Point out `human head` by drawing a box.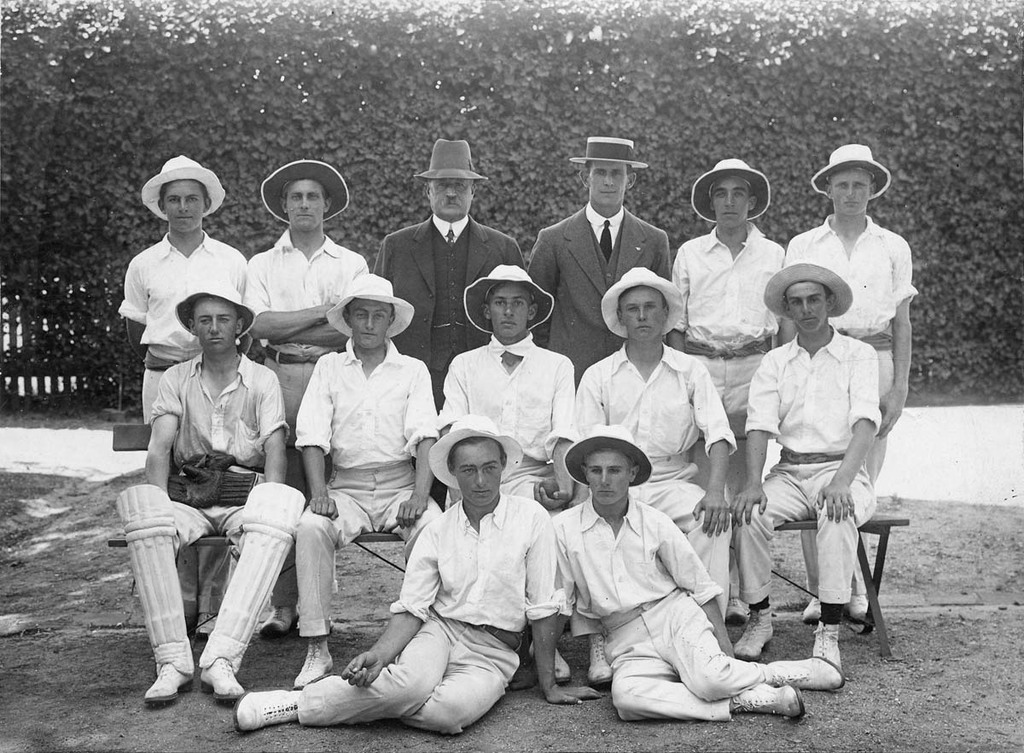
bbox(278, 177, 337, 236).
